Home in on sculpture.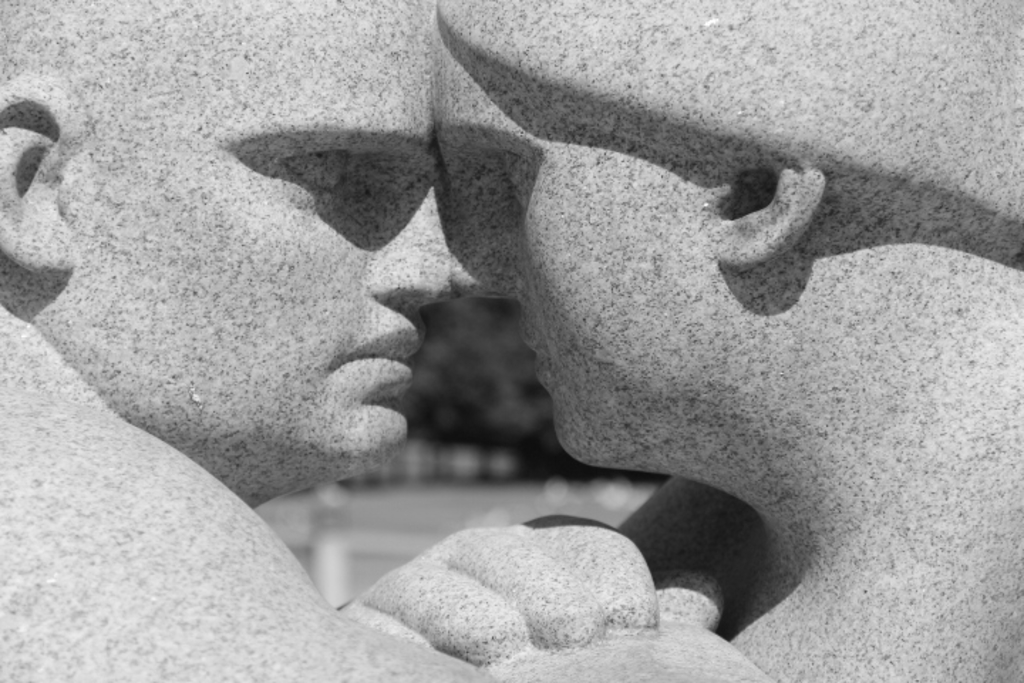
Homed in at 0/0/713/682.
